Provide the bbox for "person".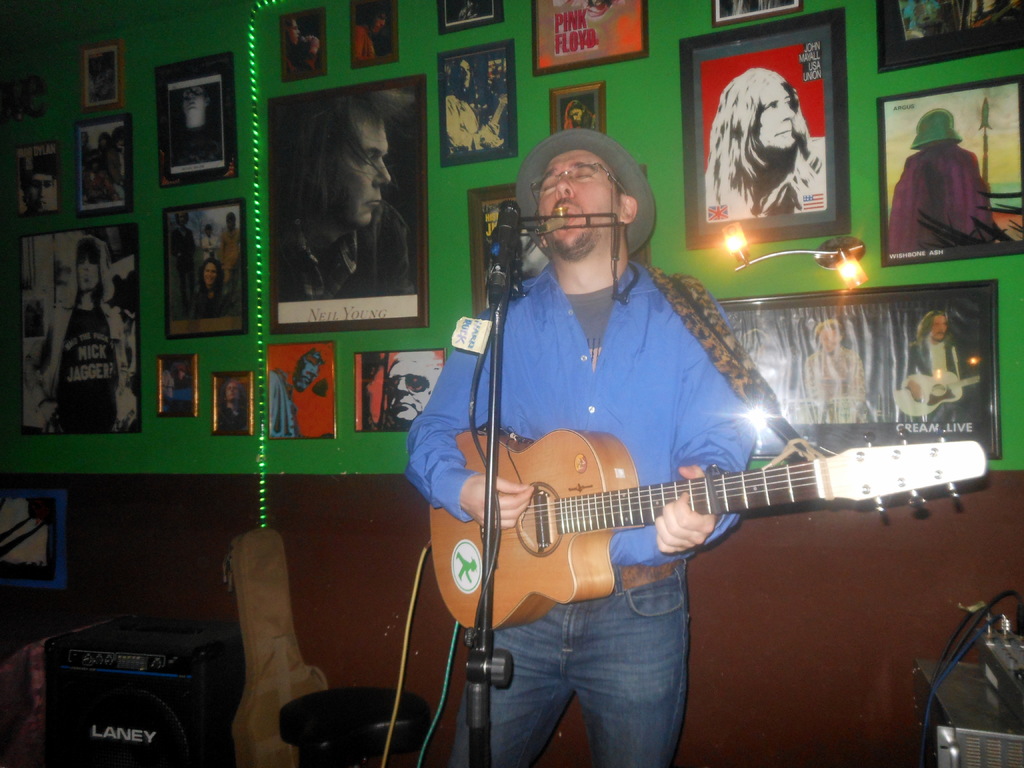
pyautogui.locateOnScreen(436, 59, 486, 159).
